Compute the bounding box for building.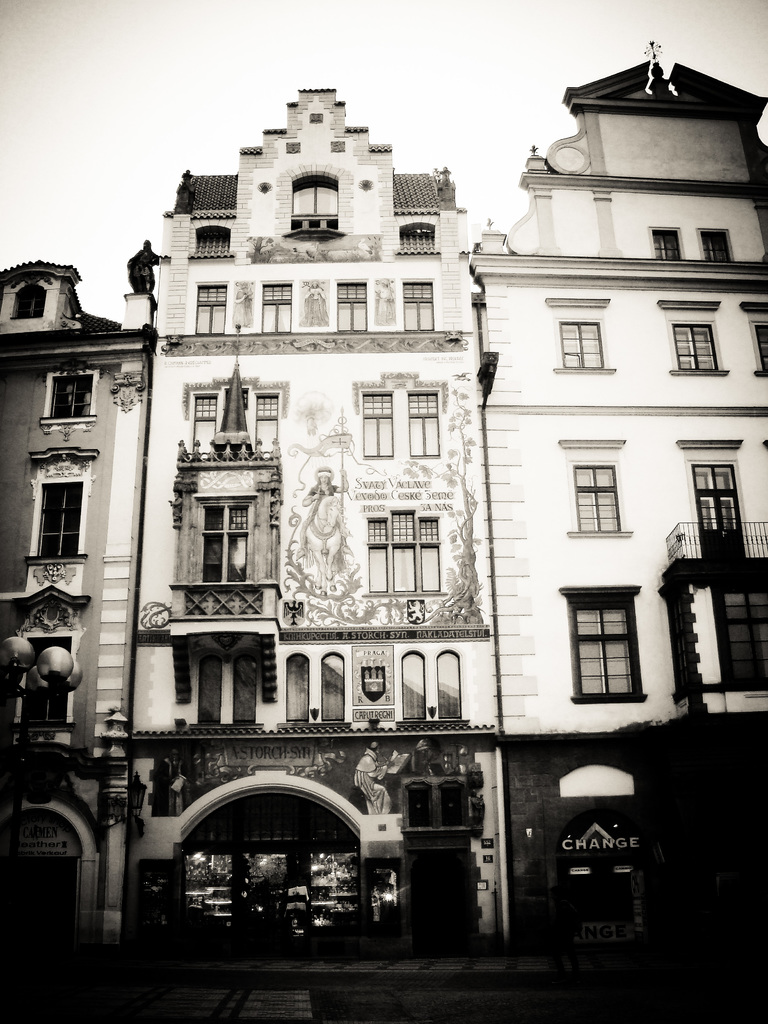
[x1=474, y1=31, x2=767, y2=955].
